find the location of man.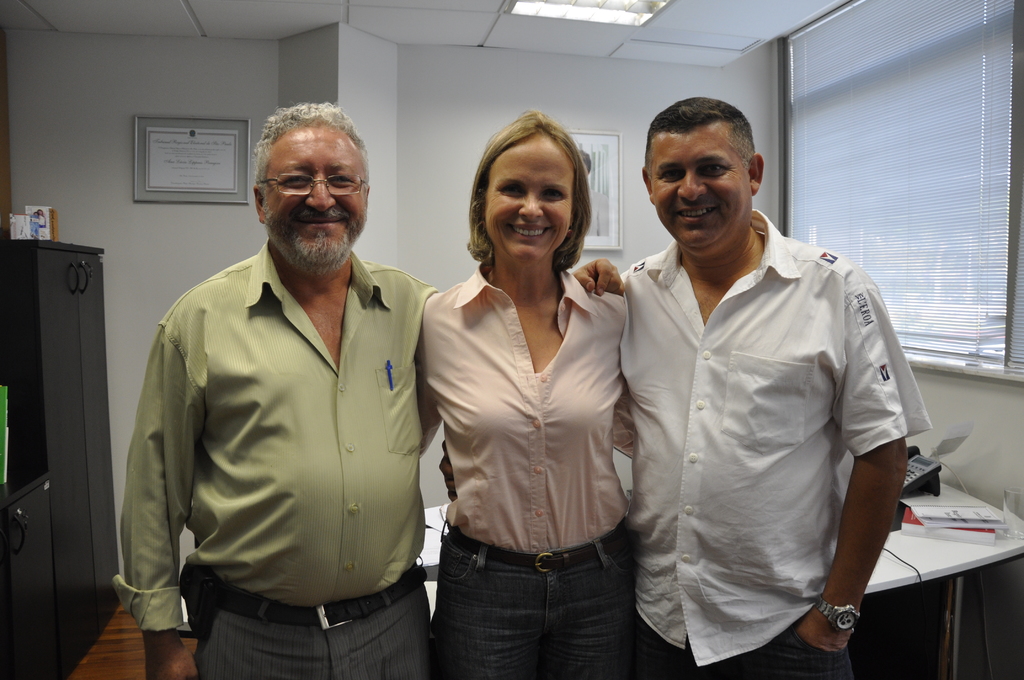
Location: <bbox>604, 76, 927, 672</bbox>.
